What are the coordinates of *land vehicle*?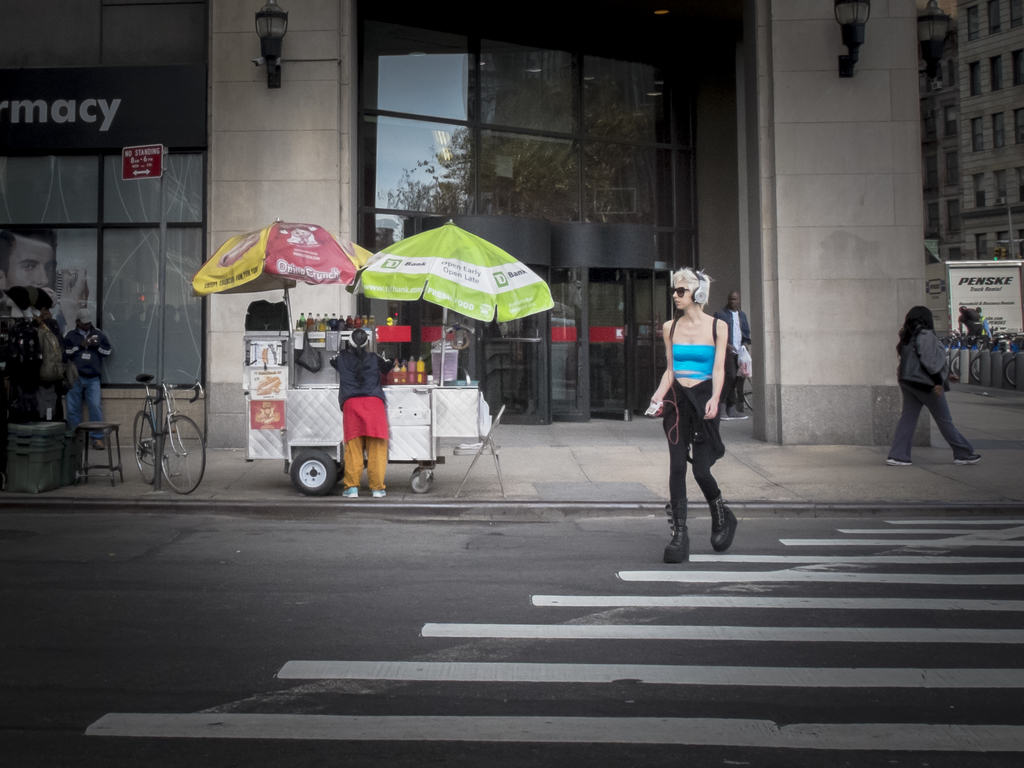
x1=97 y1=367 x2=204 y2=502.
